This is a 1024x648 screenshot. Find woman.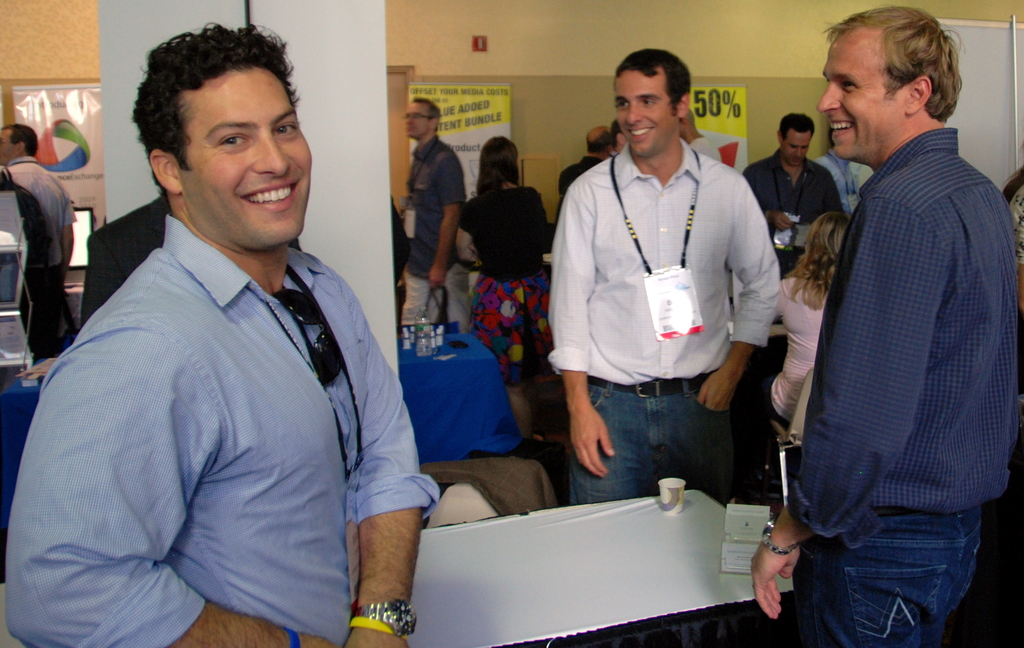
Bounding box: [456,137,561,444].
